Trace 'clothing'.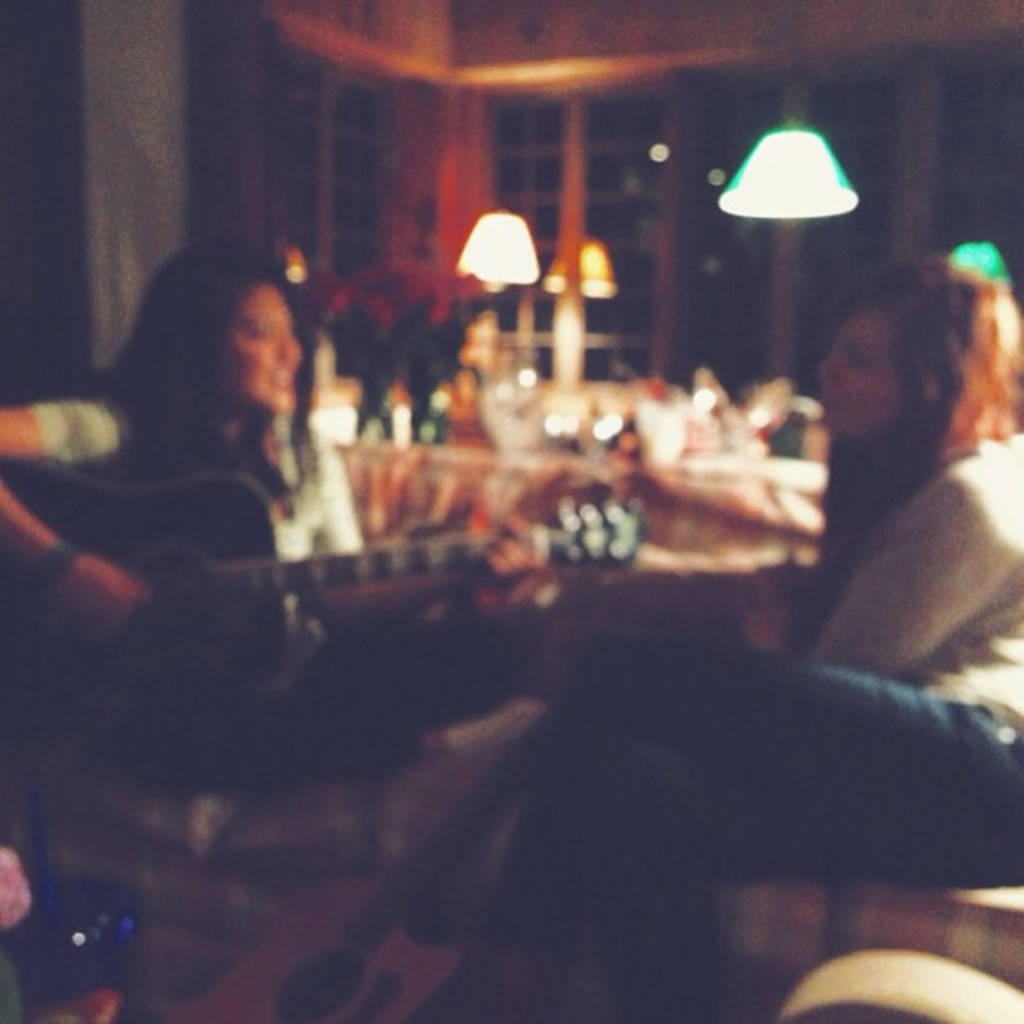
Traced to {"x1": 795, "y1": 430, "x2": 1022, "y2": 745}.
